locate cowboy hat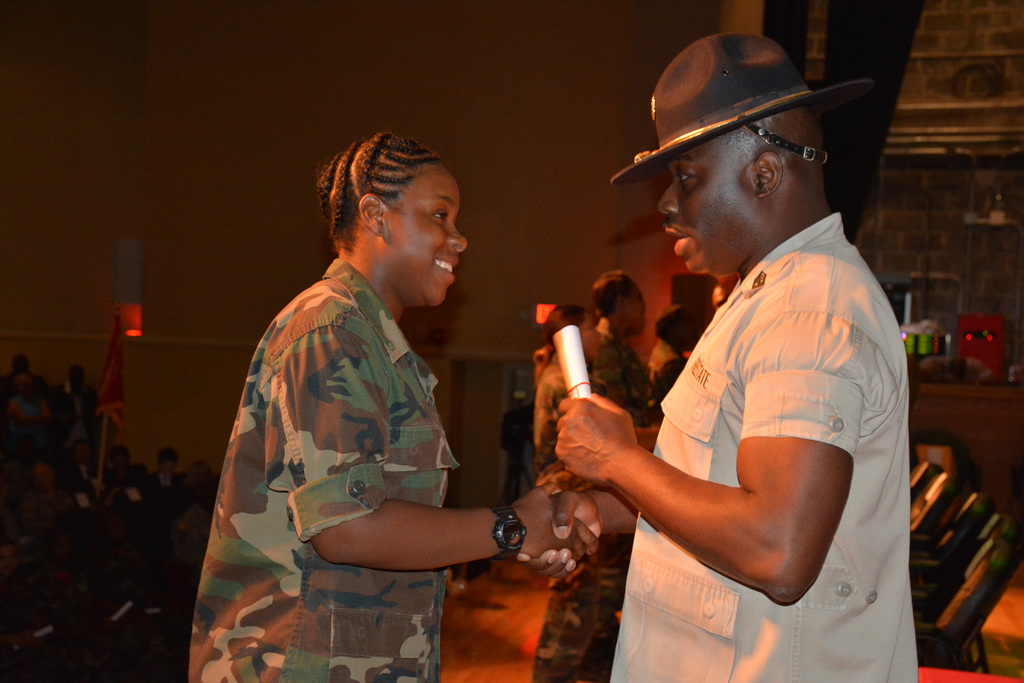
{"x1": 630, "y1": 25, "x2": 874, "y2": 186}
